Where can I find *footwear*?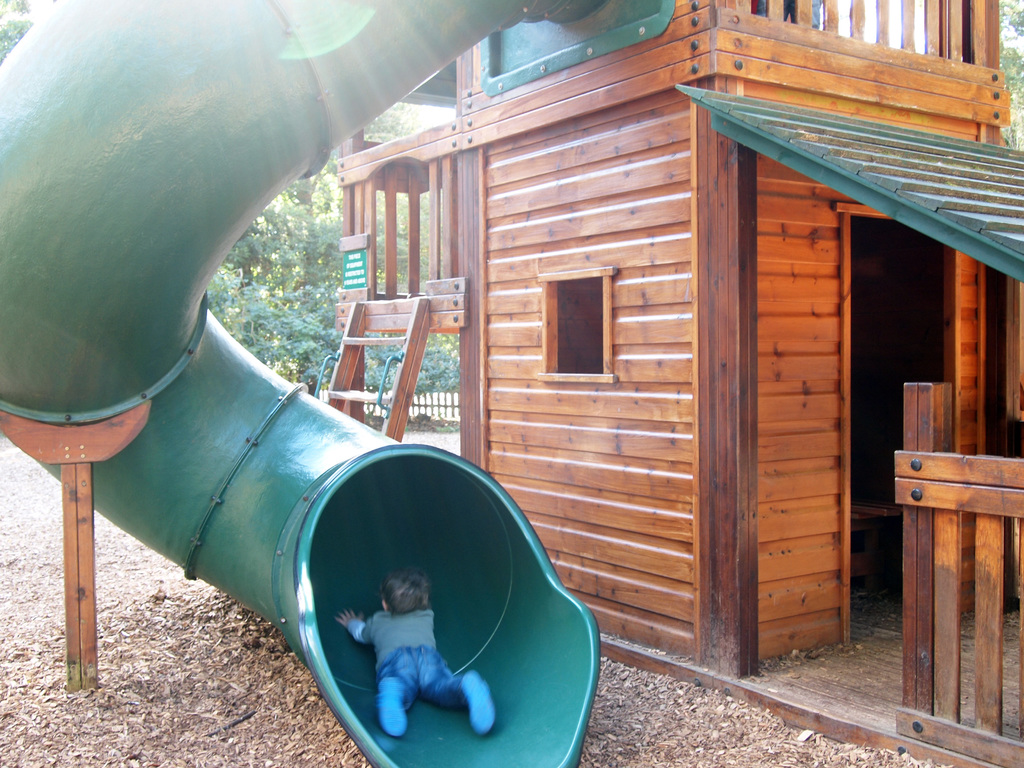
You can find it at left=374, top=675, right=408, bottom=737.
